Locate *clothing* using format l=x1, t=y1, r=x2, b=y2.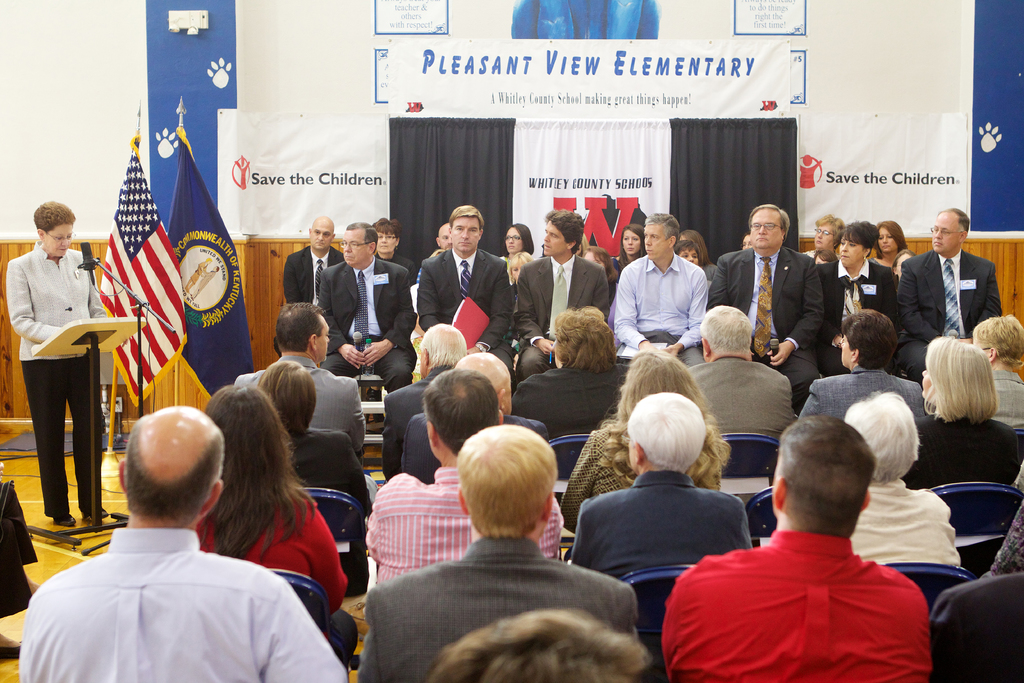
l=709, t=249, r=828, b=413.
